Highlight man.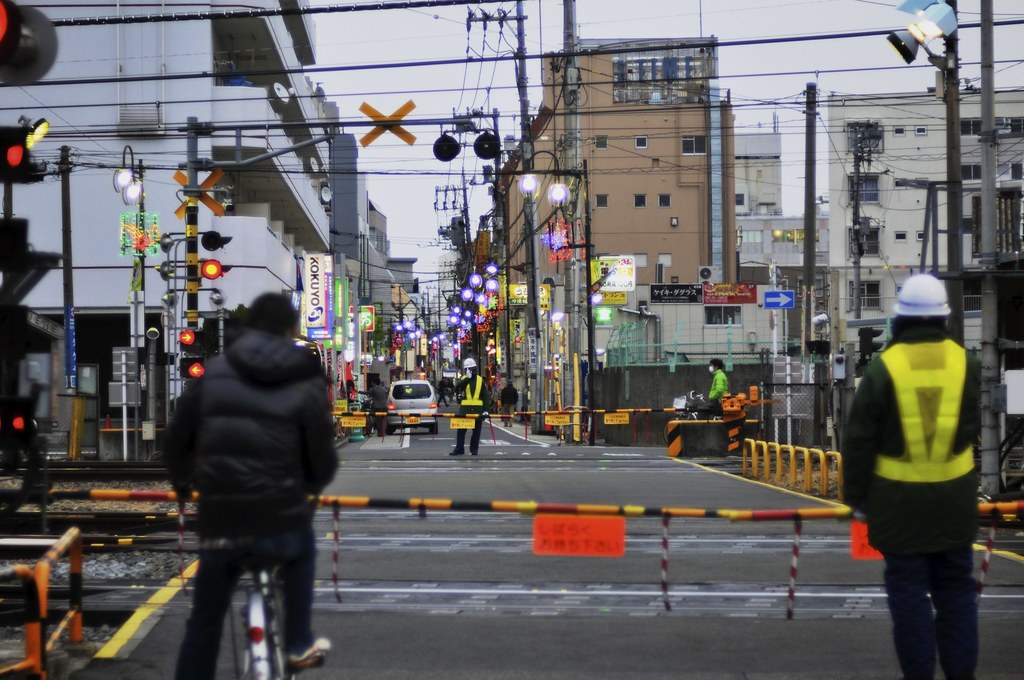
Highlighted region: {"left": 837, "top": 272, "right": 986, "bottom": 679}.
